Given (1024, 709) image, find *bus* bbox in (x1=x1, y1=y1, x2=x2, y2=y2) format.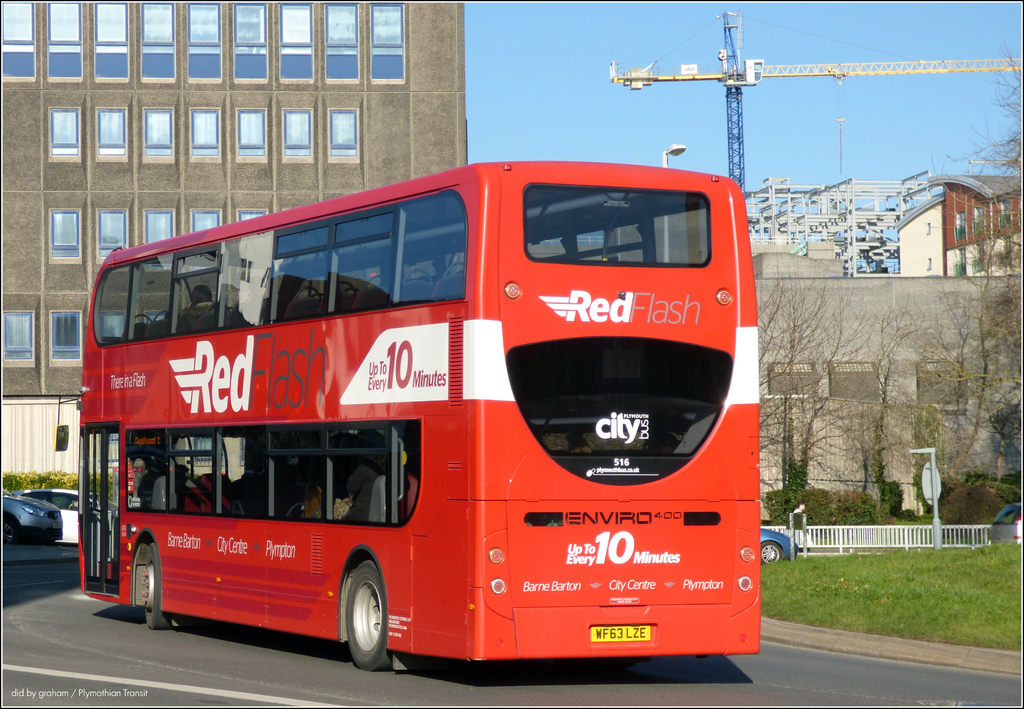
(x1=51, y1=161, x2=762, y2=673).
